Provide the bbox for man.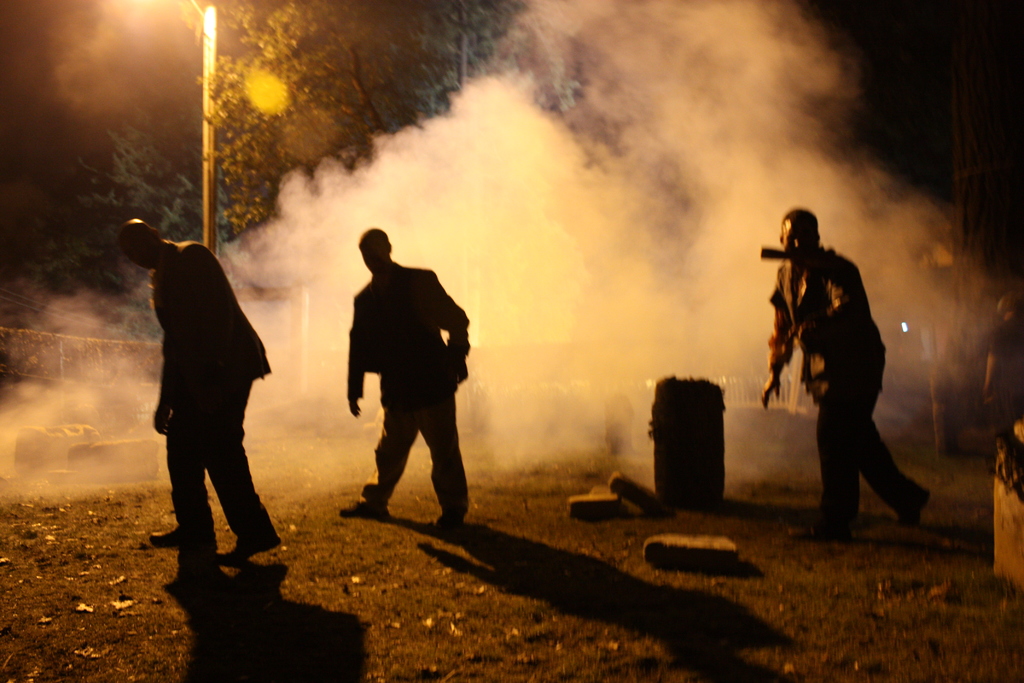
(757, 207, 935, 546).
